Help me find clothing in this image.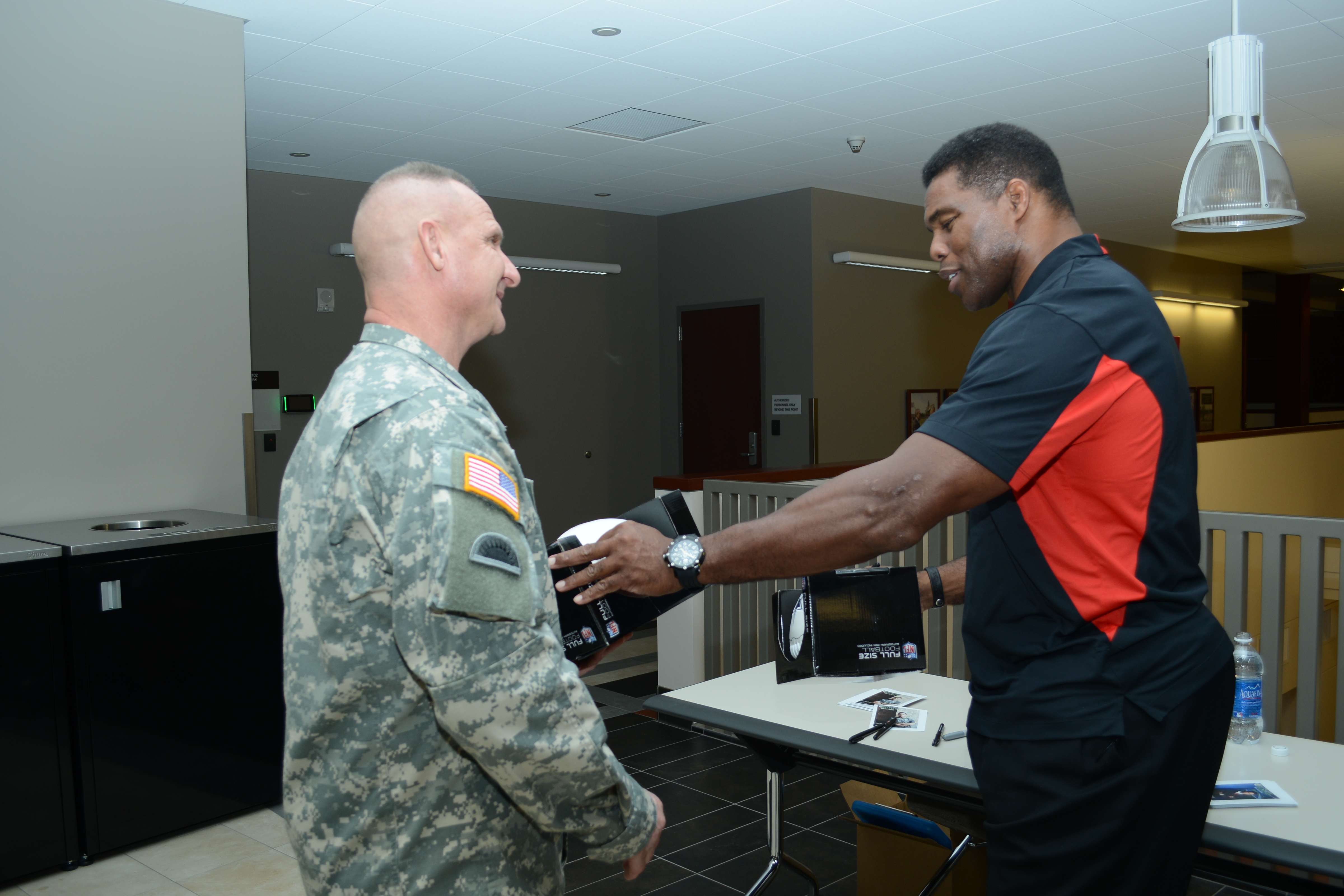
Found it: 244, 50, 341, 245.
